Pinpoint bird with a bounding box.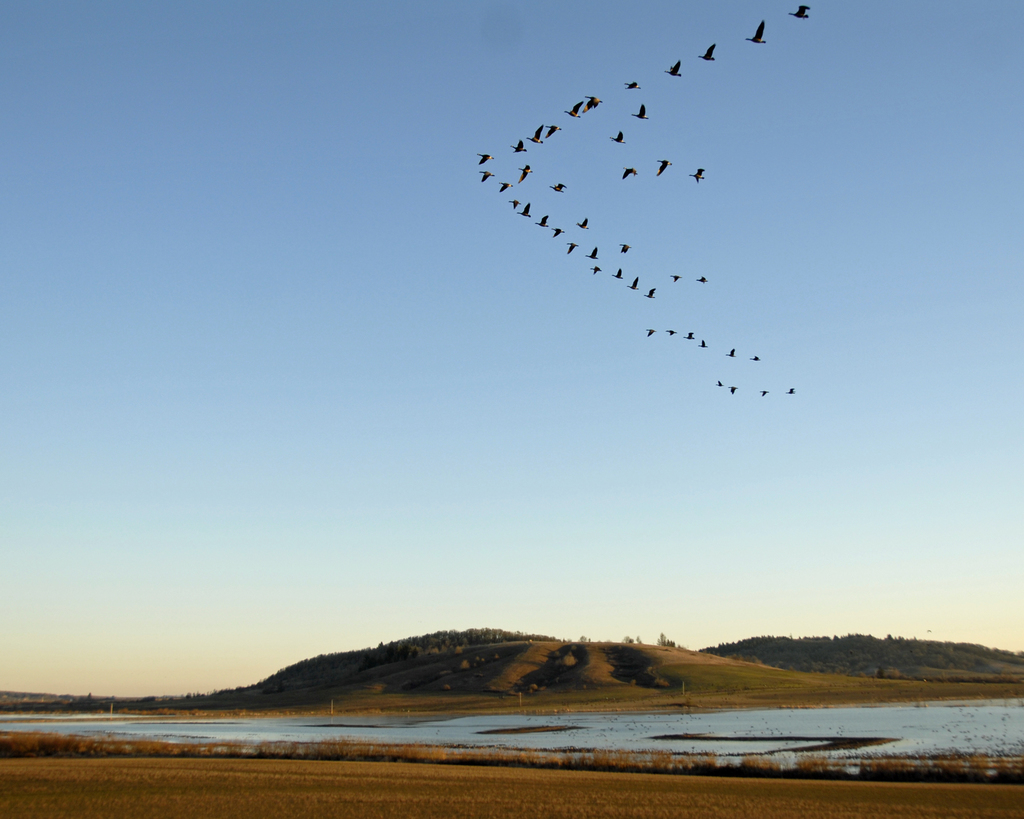
bbox(696, 336, 710, 349).
